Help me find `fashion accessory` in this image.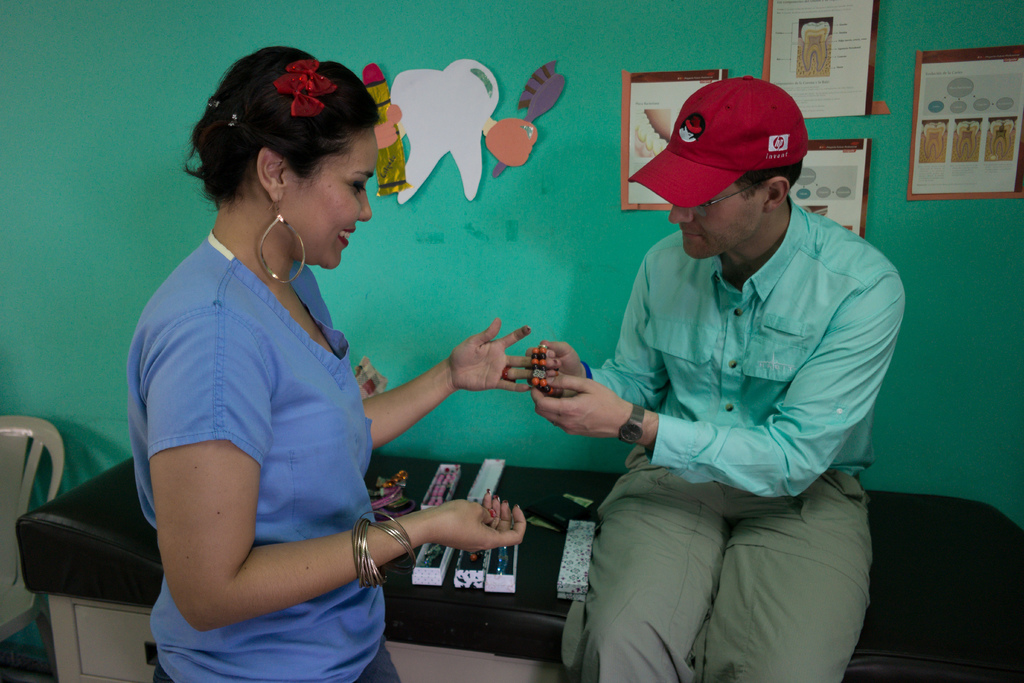
Found it: crop(430, 473, 451, 502).
